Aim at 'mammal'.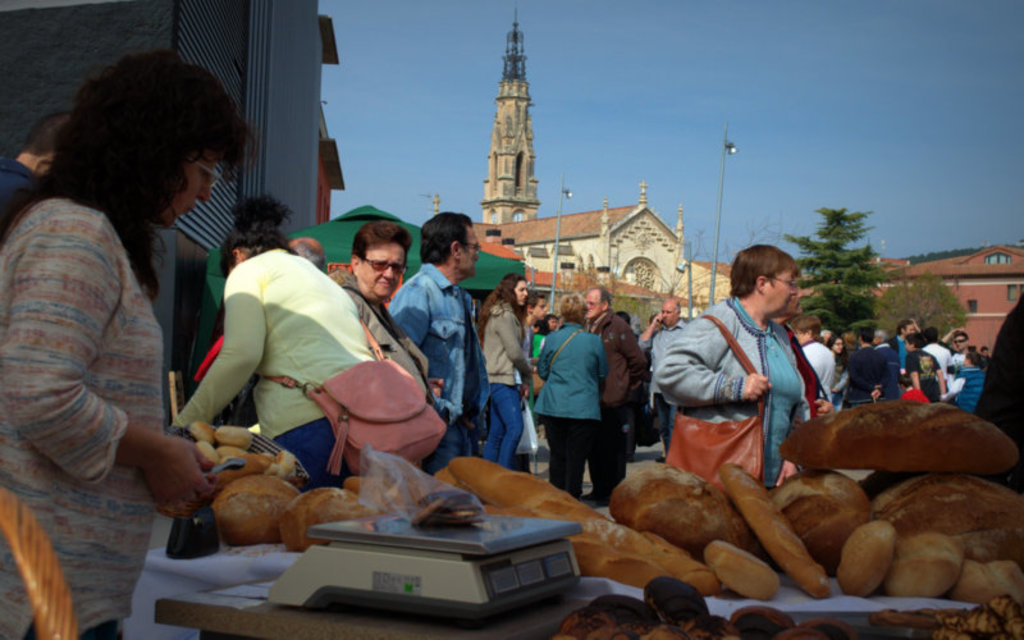
Aimed at (x1=282, y1=236, x2=329, y2=271).
